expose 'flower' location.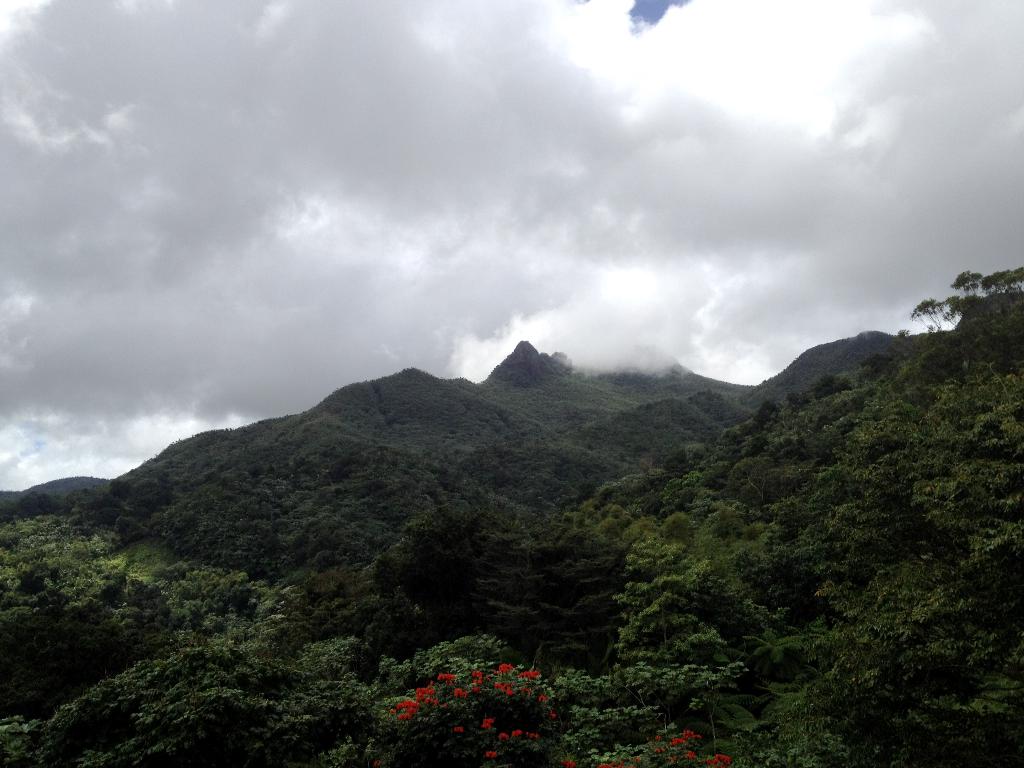
Exposed at box=[684, 750, 697, 764].
